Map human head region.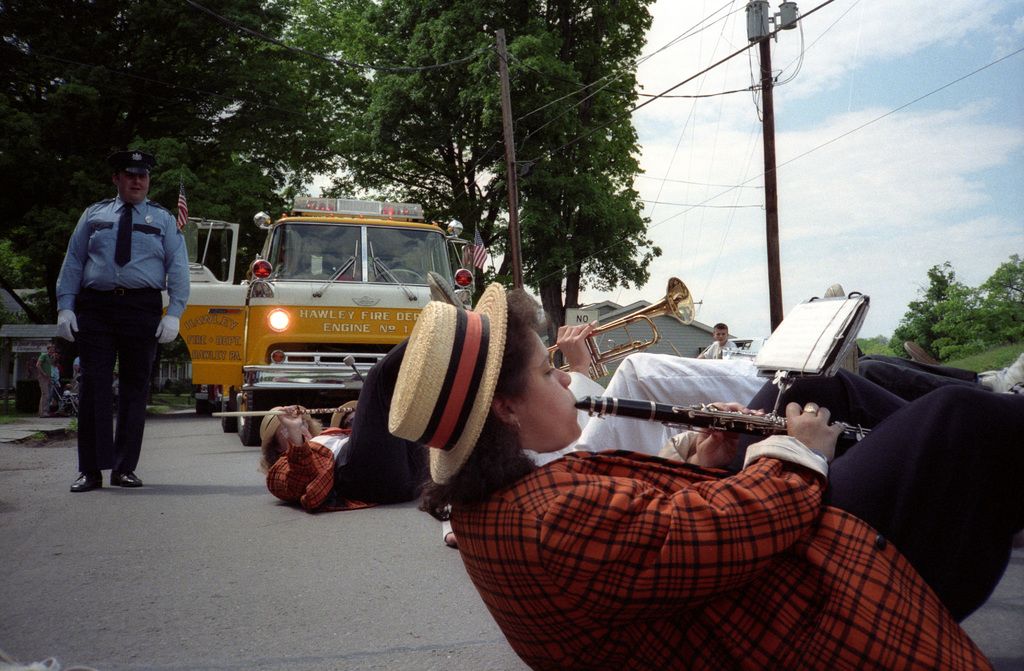
Mapped to left=45, top=342, right=55, bottom=358.
